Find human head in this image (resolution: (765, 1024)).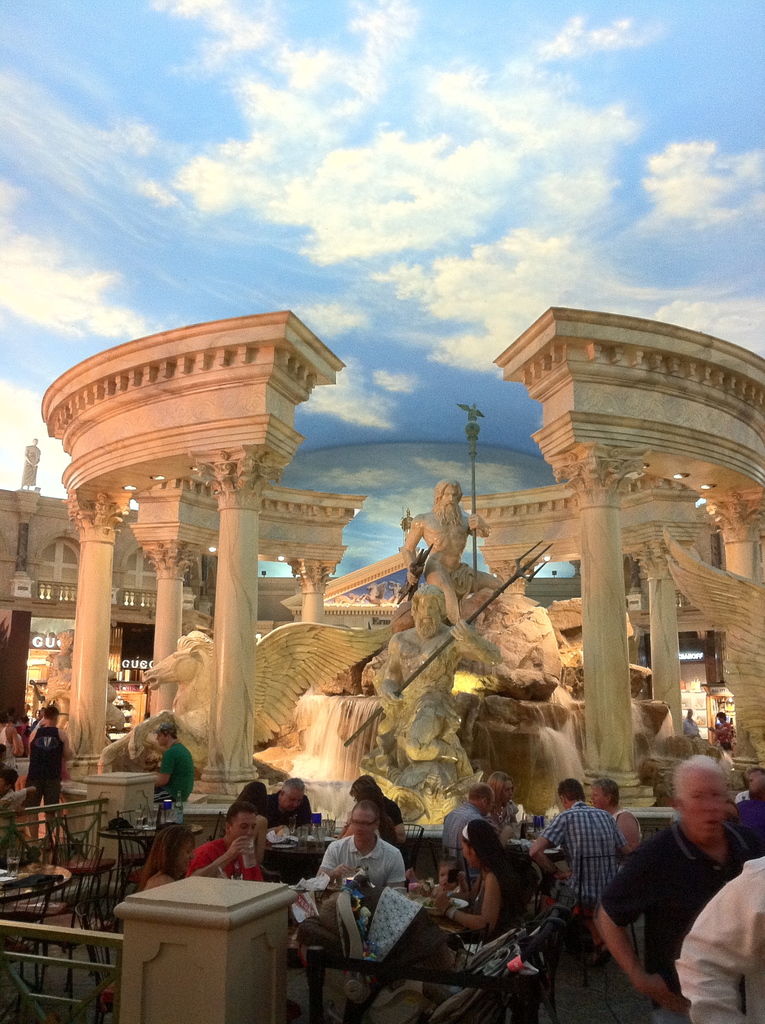
437, 476, 464, 507.
